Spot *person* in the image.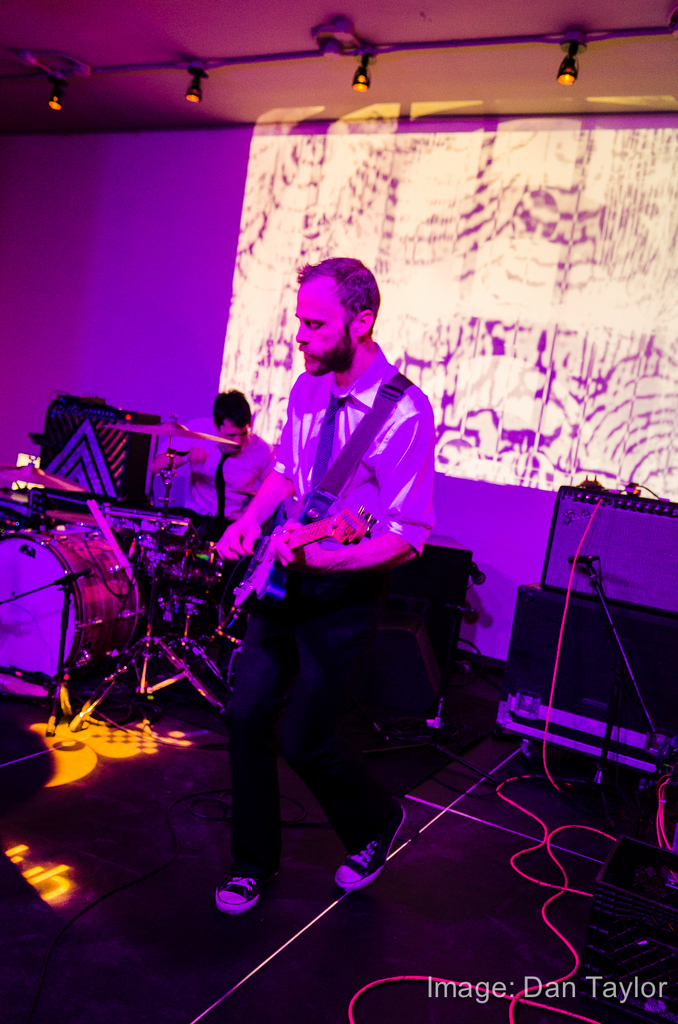
*person* found at detection(203, 242, 445, 912).
